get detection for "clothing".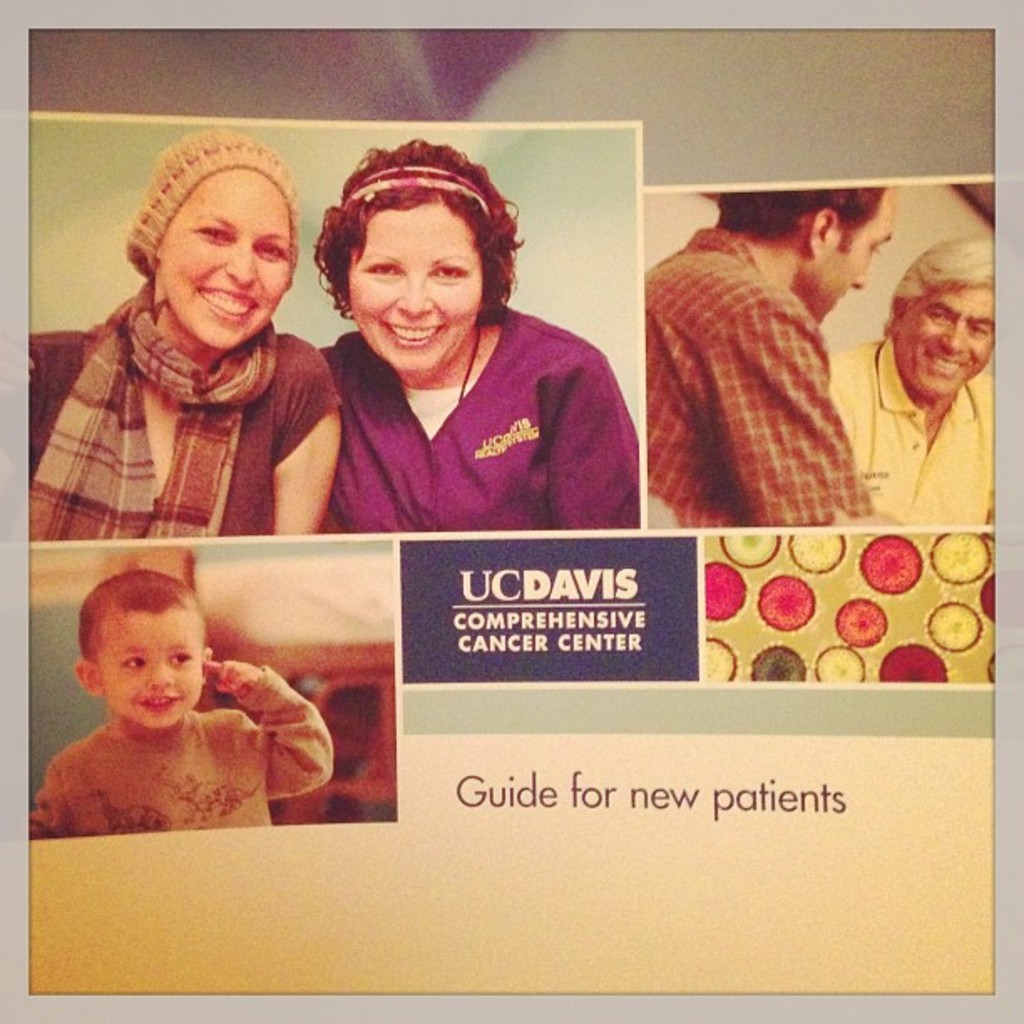
Detection: 315 141 636 544.
